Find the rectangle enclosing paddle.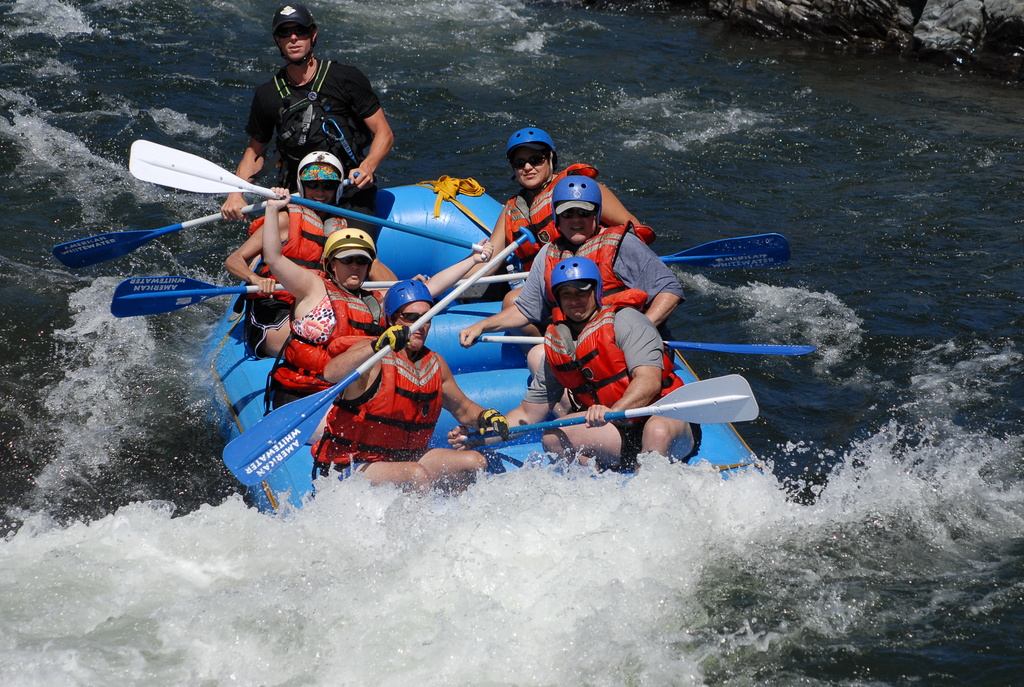
select_region(52, 173, 356, 269).
